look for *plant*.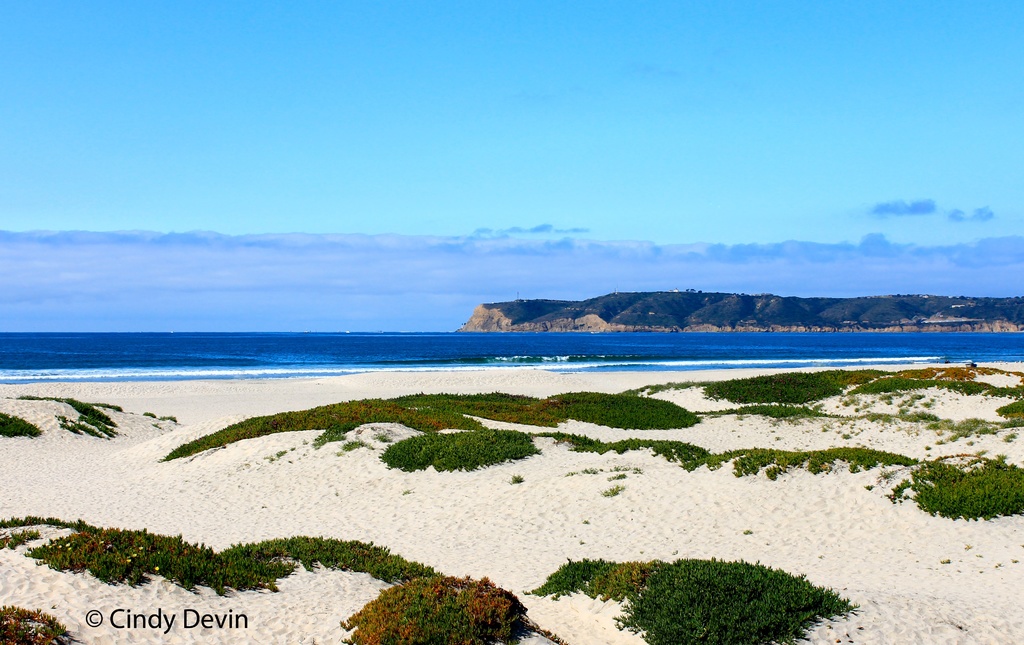
Found: left=0, top=405, right=44, bottom=438.
